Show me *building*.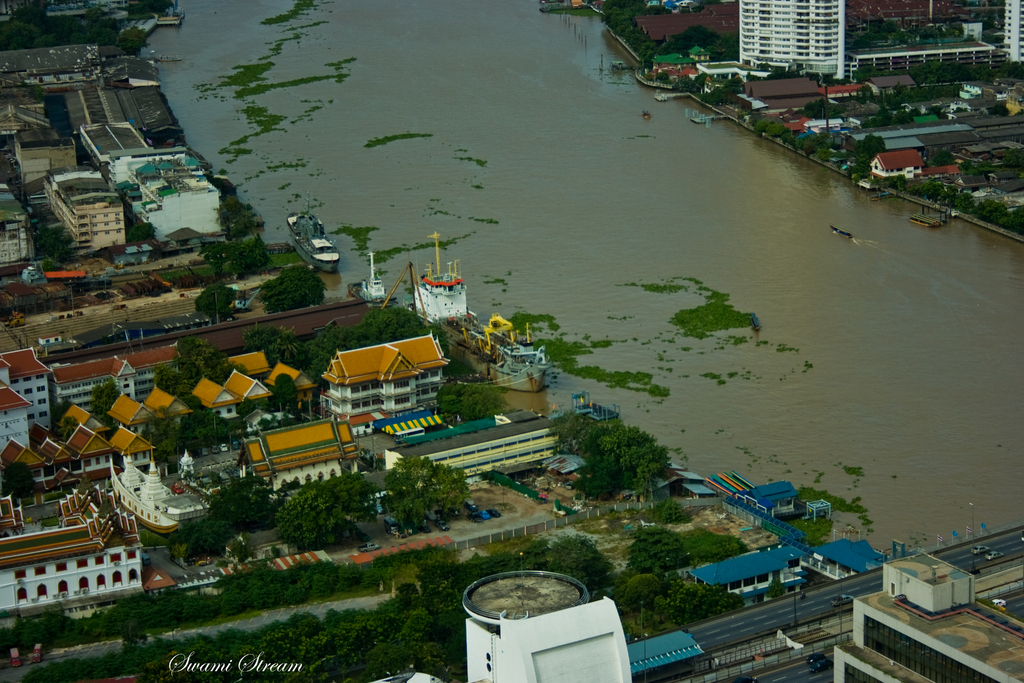
*building* is here: [850, 38, 994, 84].
